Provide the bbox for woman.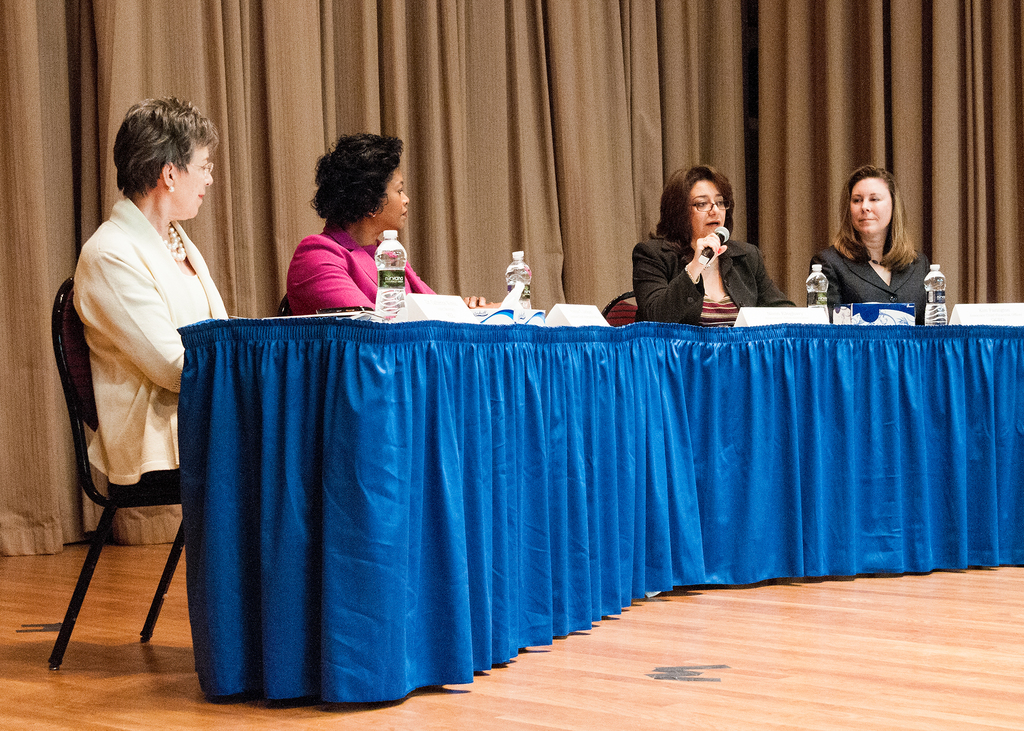
800/160/938/325.
